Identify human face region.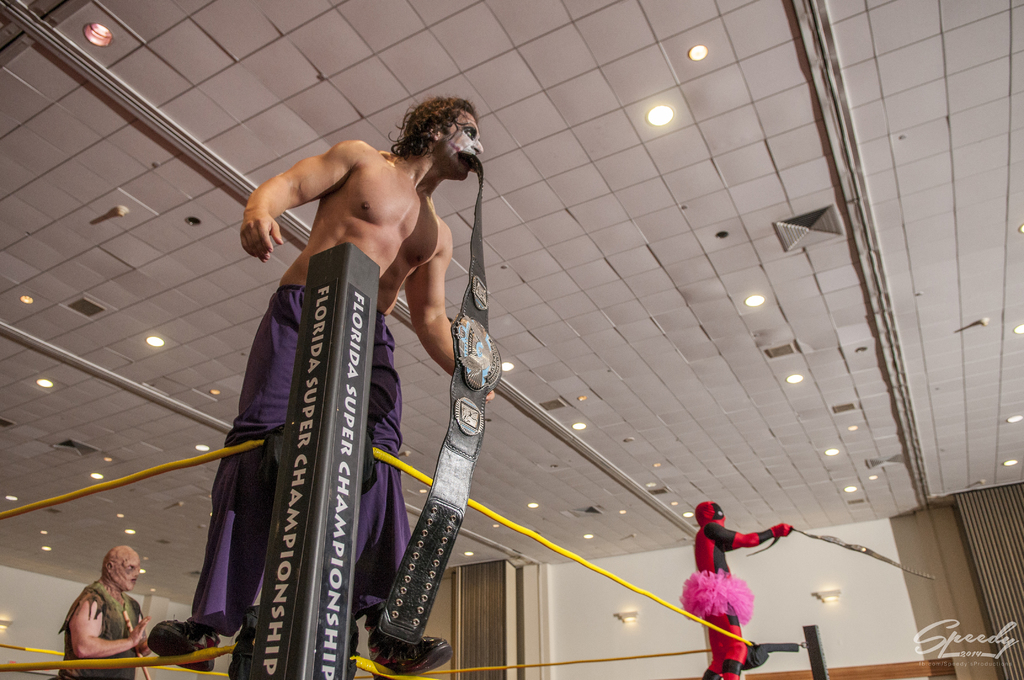
Region: region(708, 501, 728, 527).
